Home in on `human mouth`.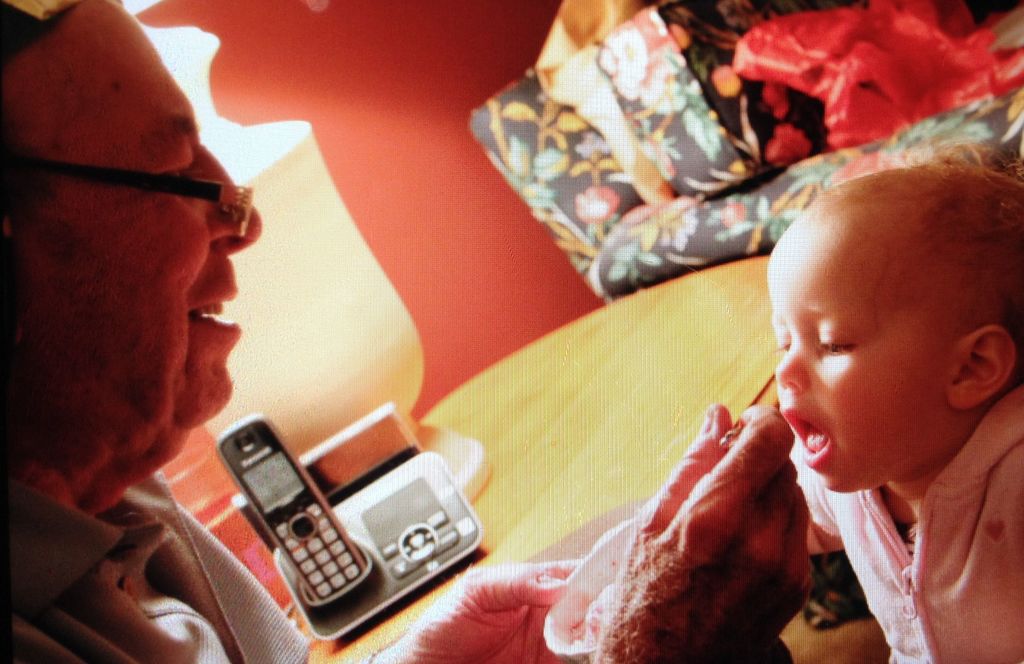
Homed in at 178 264 261 350.
